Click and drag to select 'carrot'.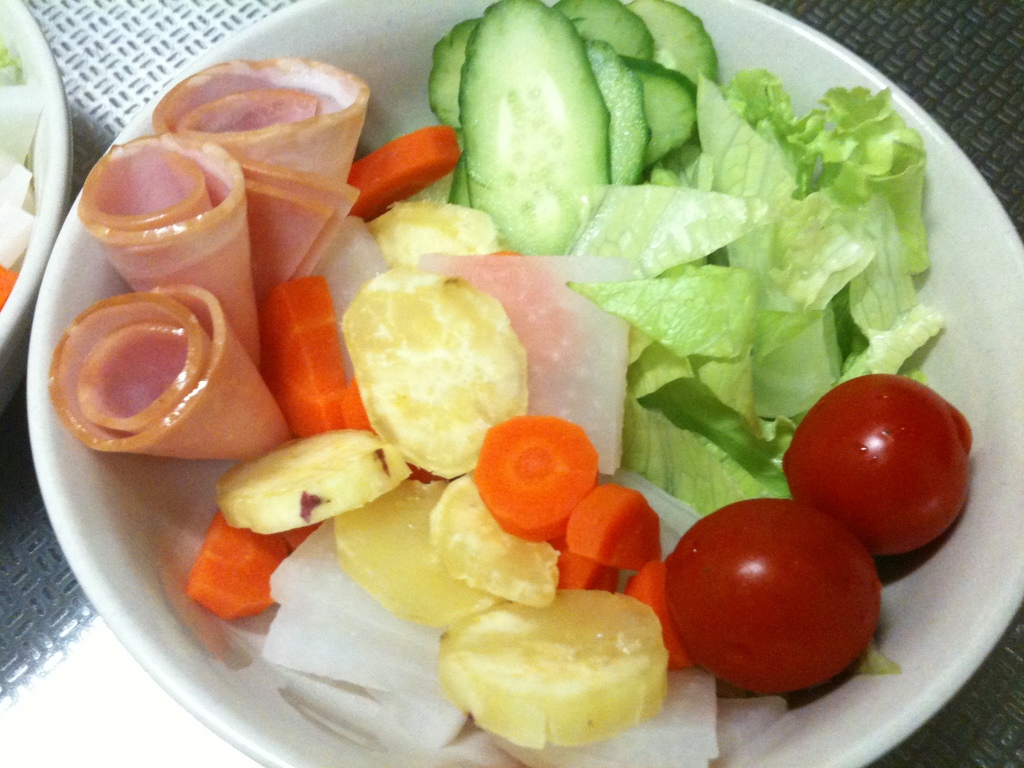
Selection: (354, 127, 461, 227).
